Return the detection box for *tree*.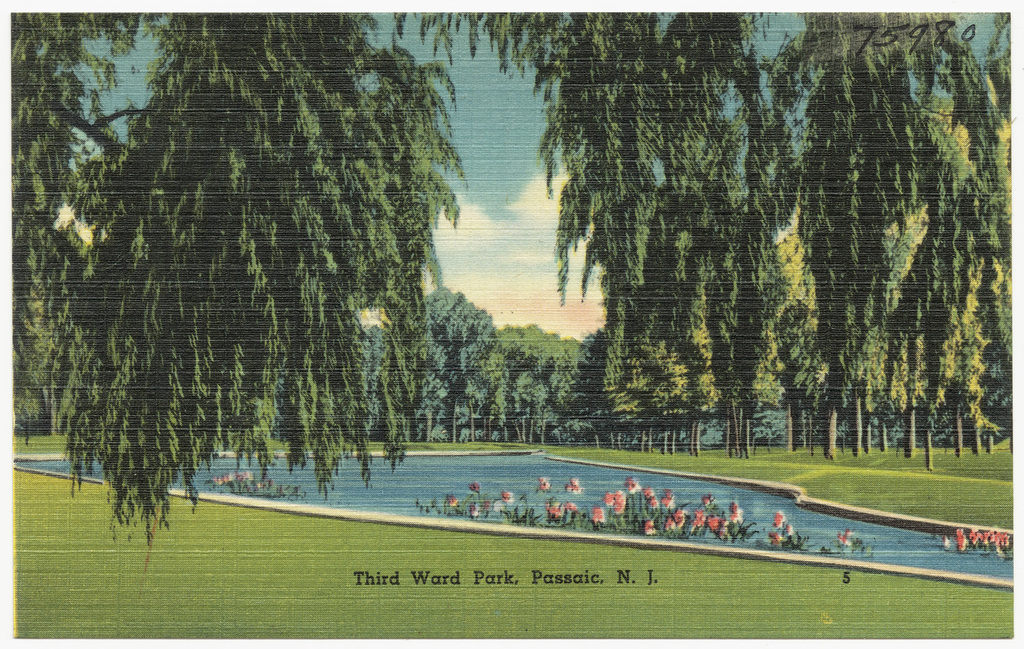
<bbox>495, 307, 567, 430</bbox>.
